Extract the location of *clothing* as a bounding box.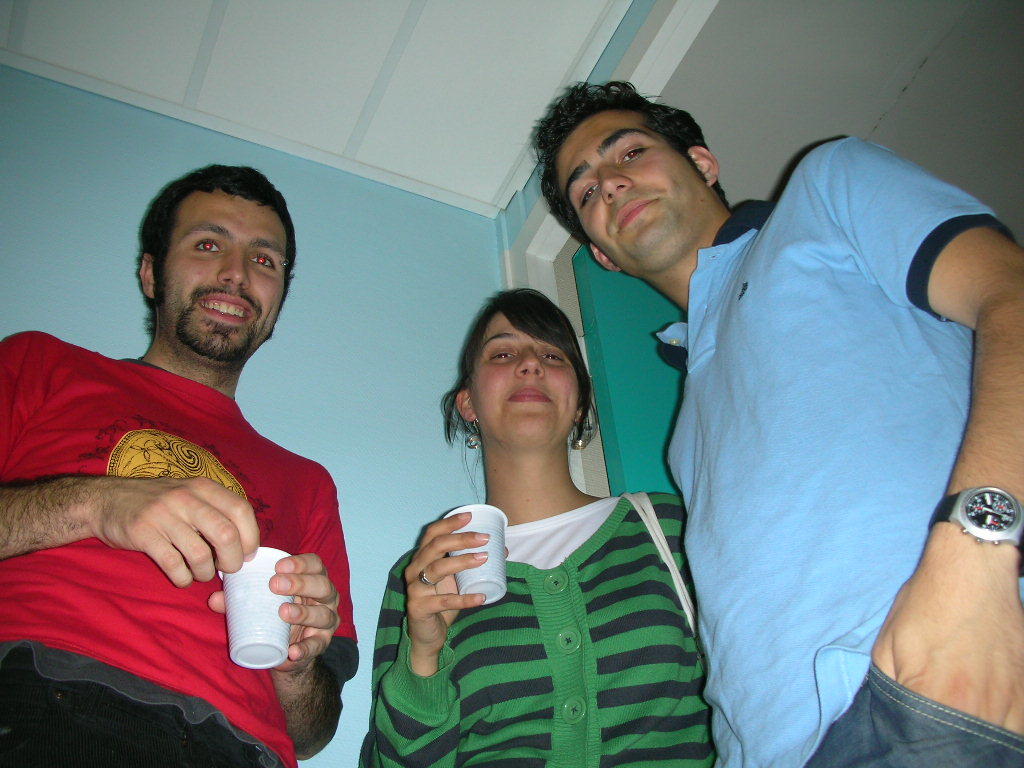
{"x1": 361, "y1": 482, "x2": 723, "y2": 767}.
